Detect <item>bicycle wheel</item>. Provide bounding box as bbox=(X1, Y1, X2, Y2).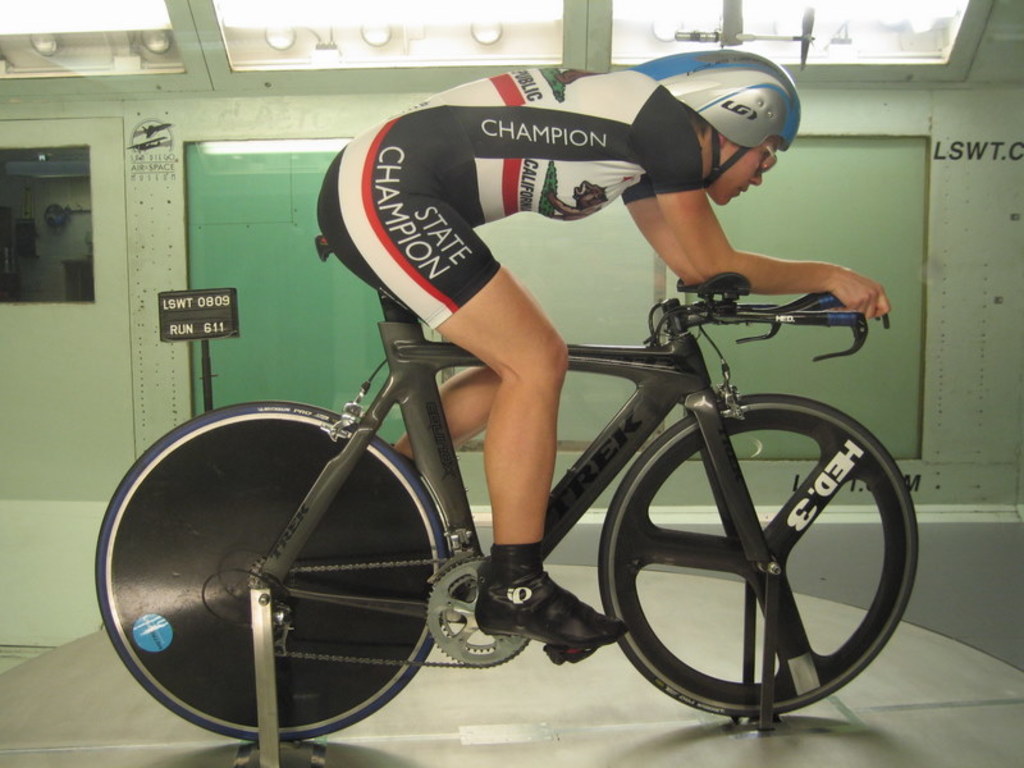
bbox=(104, 426, 458, 740).
